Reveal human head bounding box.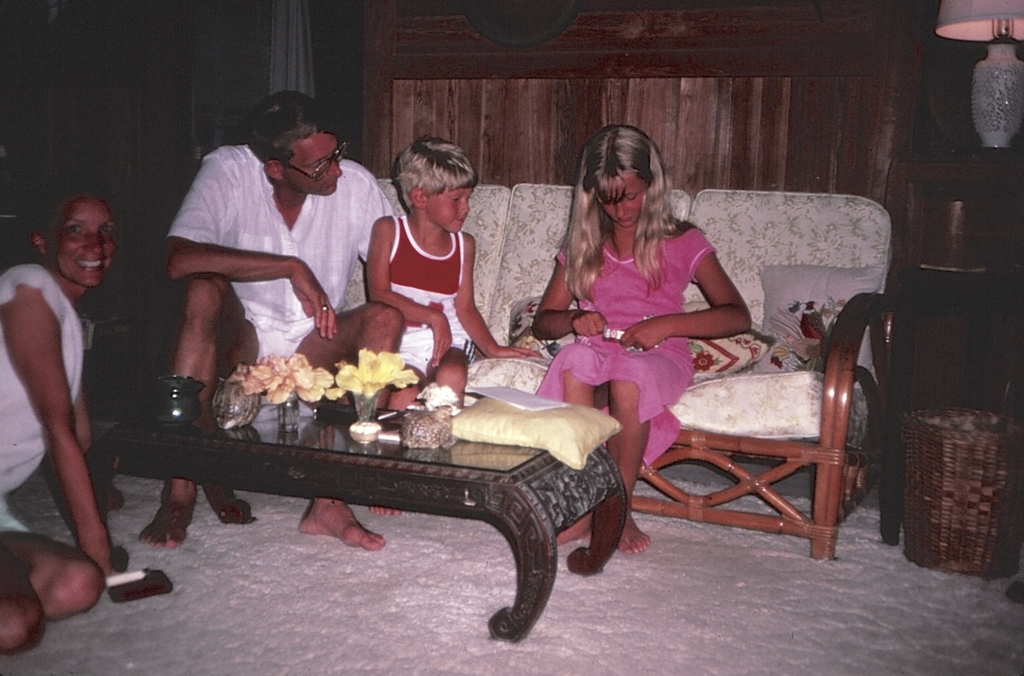
Revealed: 242,87,350,201.
